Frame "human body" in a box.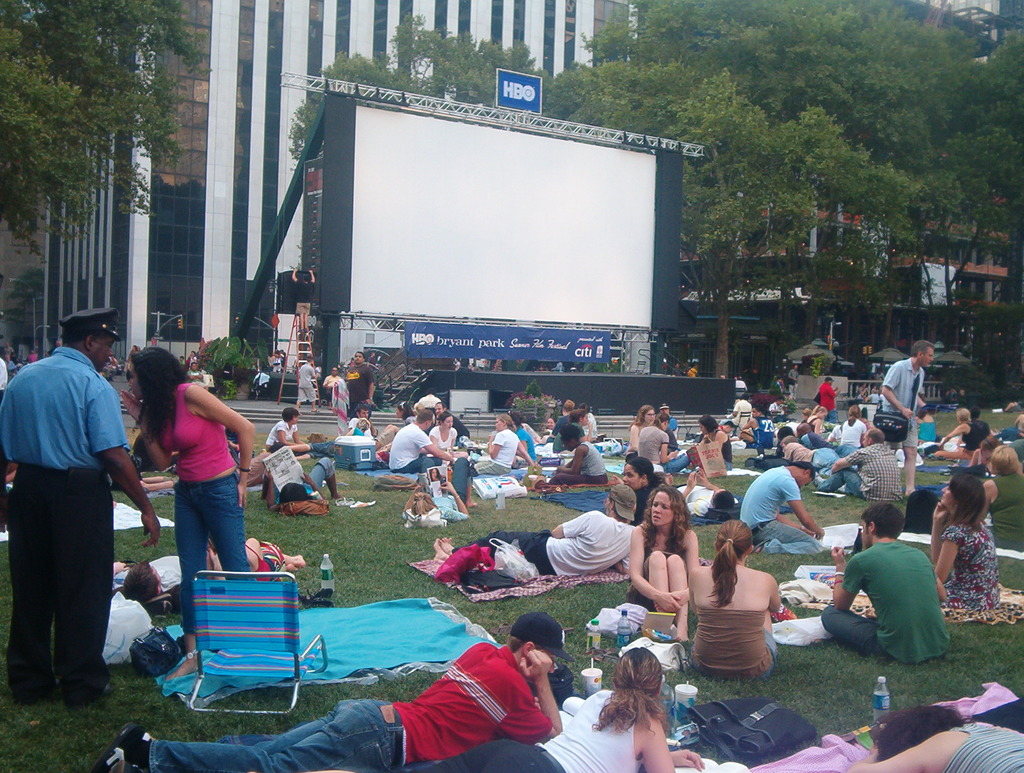
{"left": 345, "top": 359, "right": 377, "bottom": 406}.
